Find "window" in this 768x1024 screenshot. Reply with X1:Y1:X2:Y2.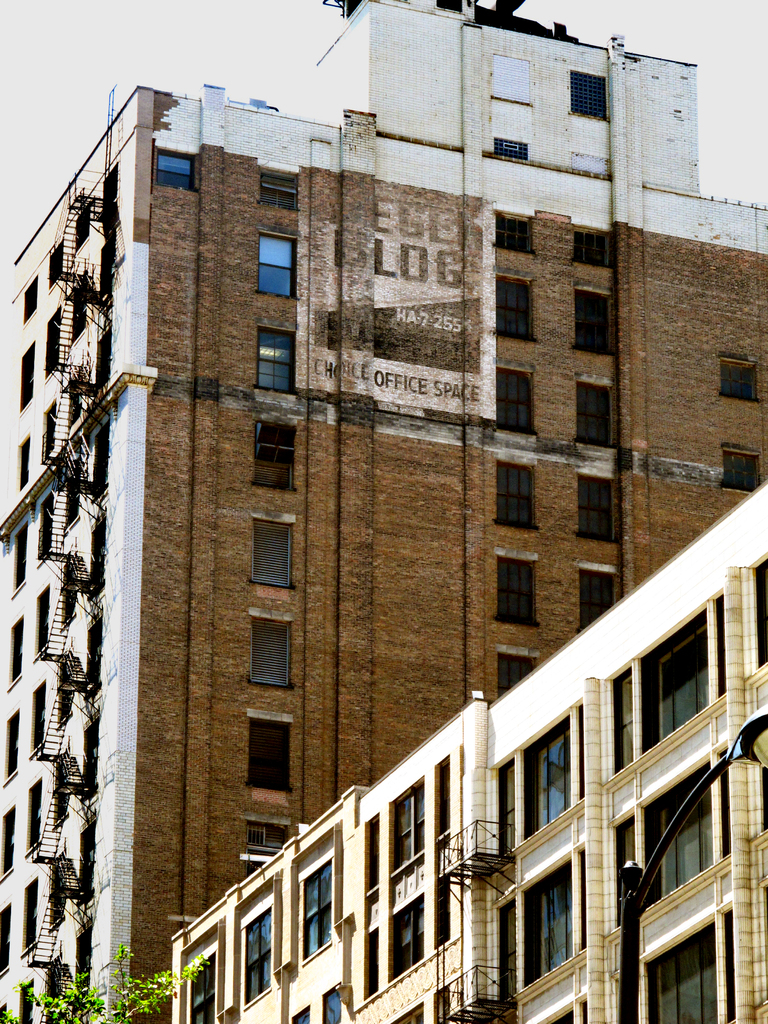
655:930:718:1023.
